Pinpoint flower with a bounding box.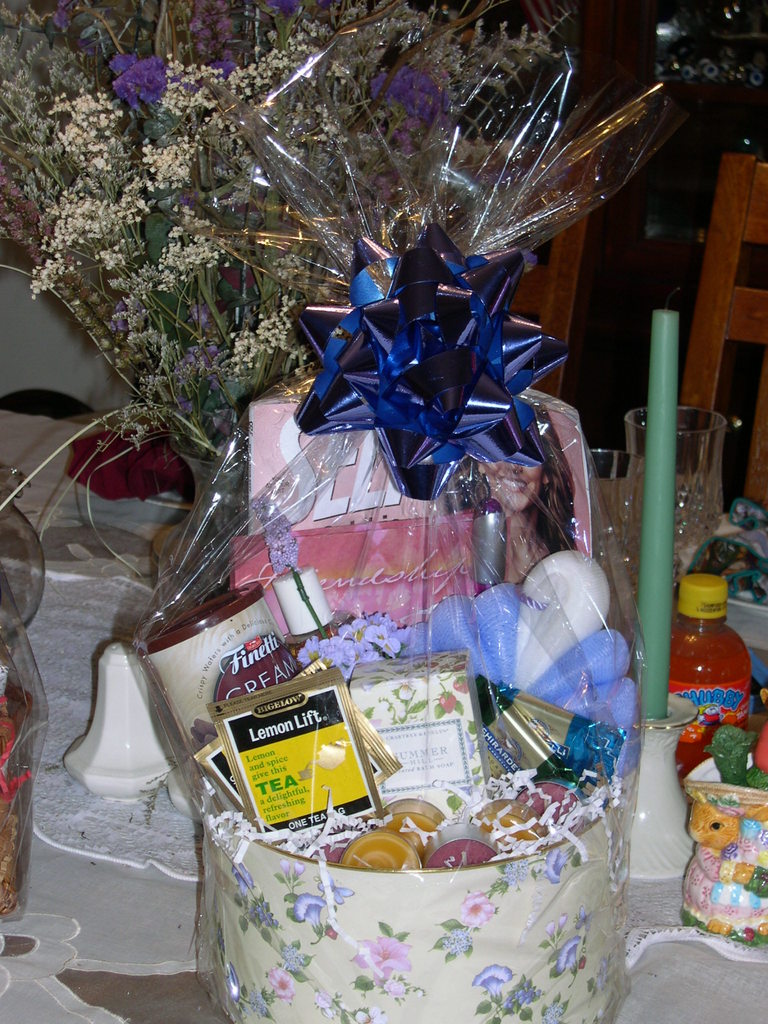
<region>225, 867, 253, 890</region>.
